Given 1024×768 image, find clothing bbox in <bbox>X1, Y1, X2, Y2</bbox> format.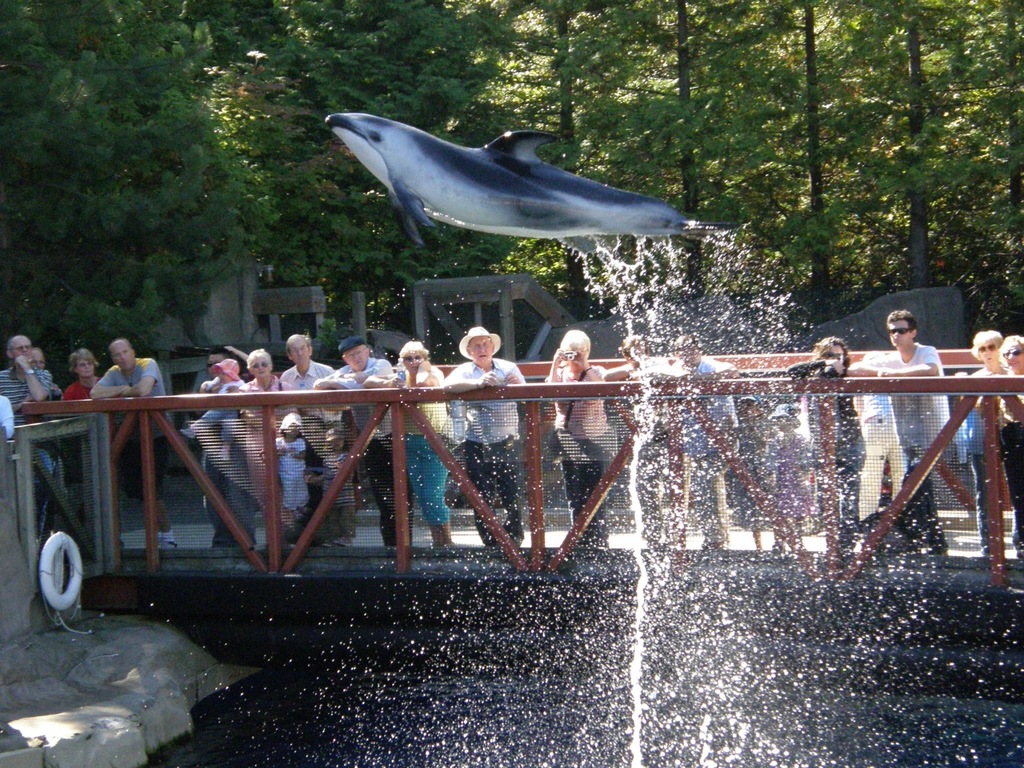
<bbox>237, 374, 294, 533</bbox>.
